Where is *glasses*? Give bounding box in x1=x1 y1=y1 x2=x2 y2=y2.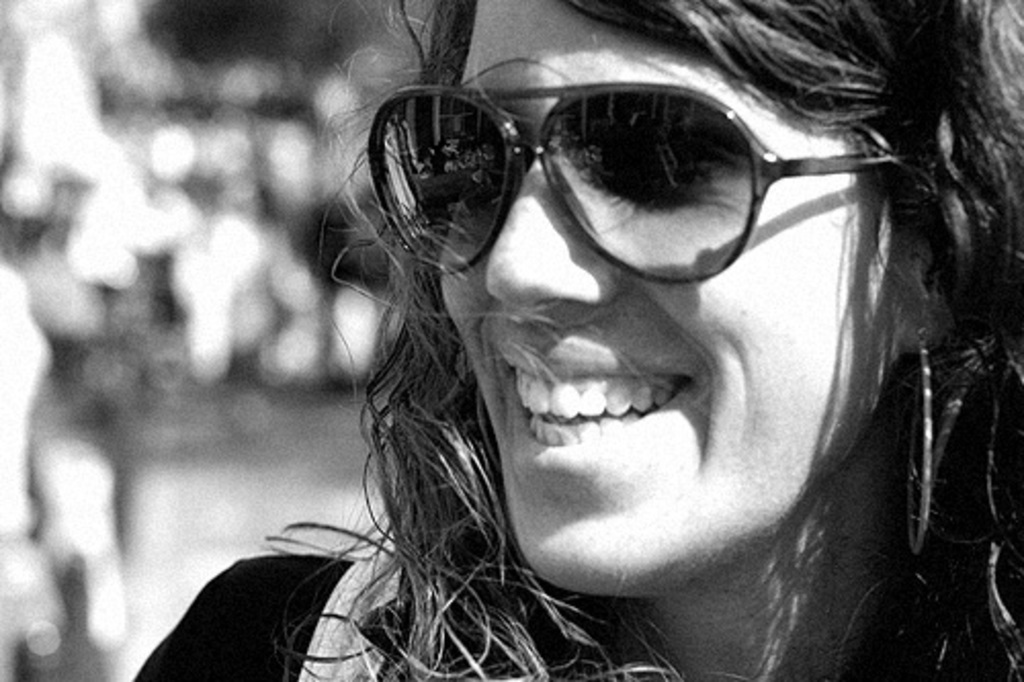
x1=406 y1=66 x2=928 y2=291.
